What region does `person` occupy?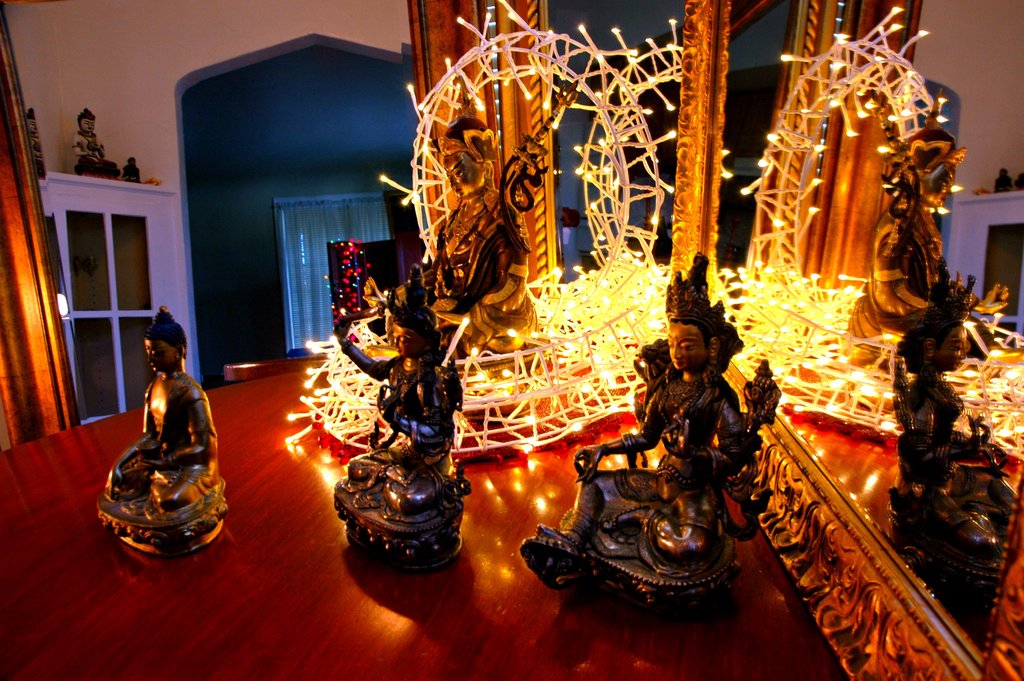
[896, 268, 1016, 554].
